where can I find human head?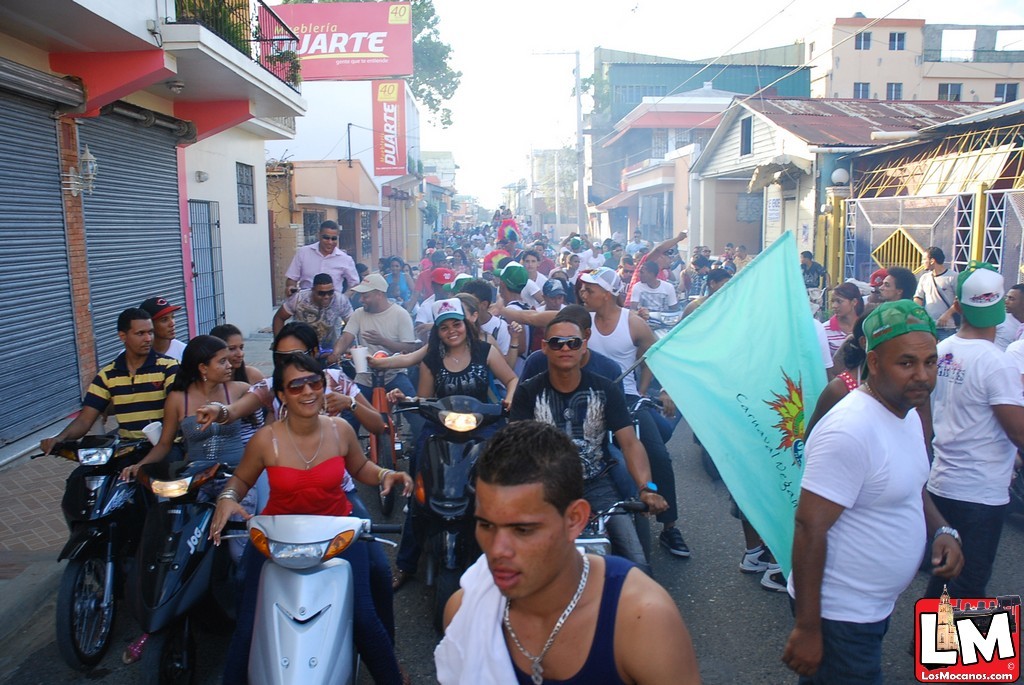
You can find it at l=432, t=297, r=468, b=350.
